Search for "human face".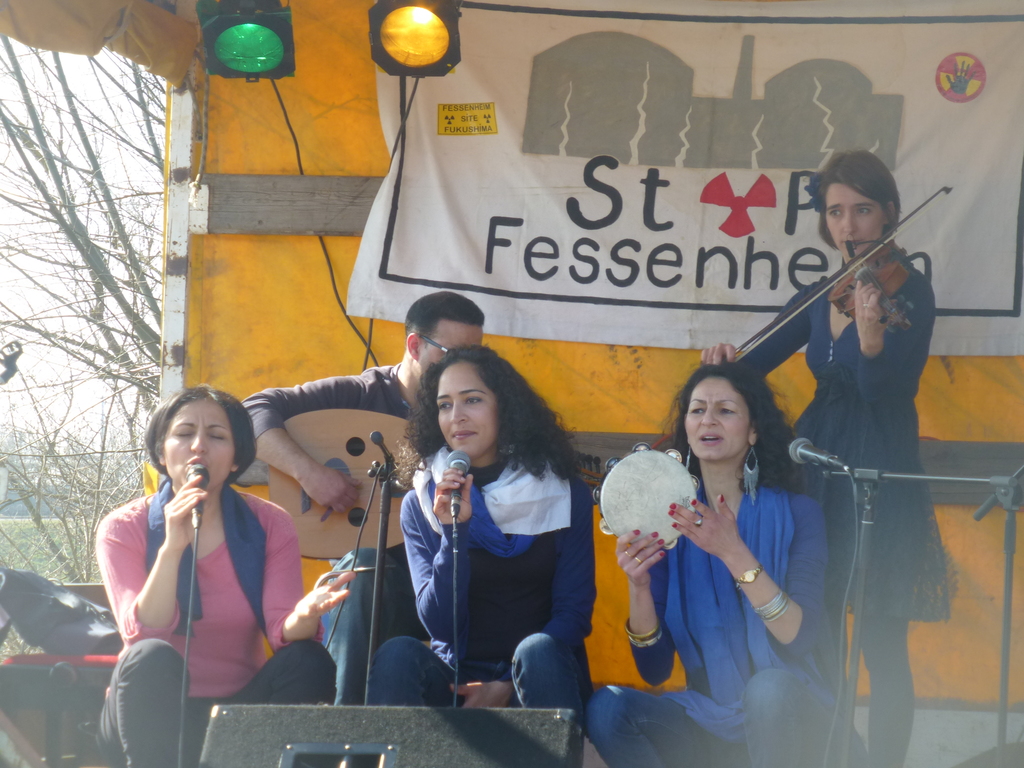
Found at (x1=416, y1=319, x2=483, y2=372).
